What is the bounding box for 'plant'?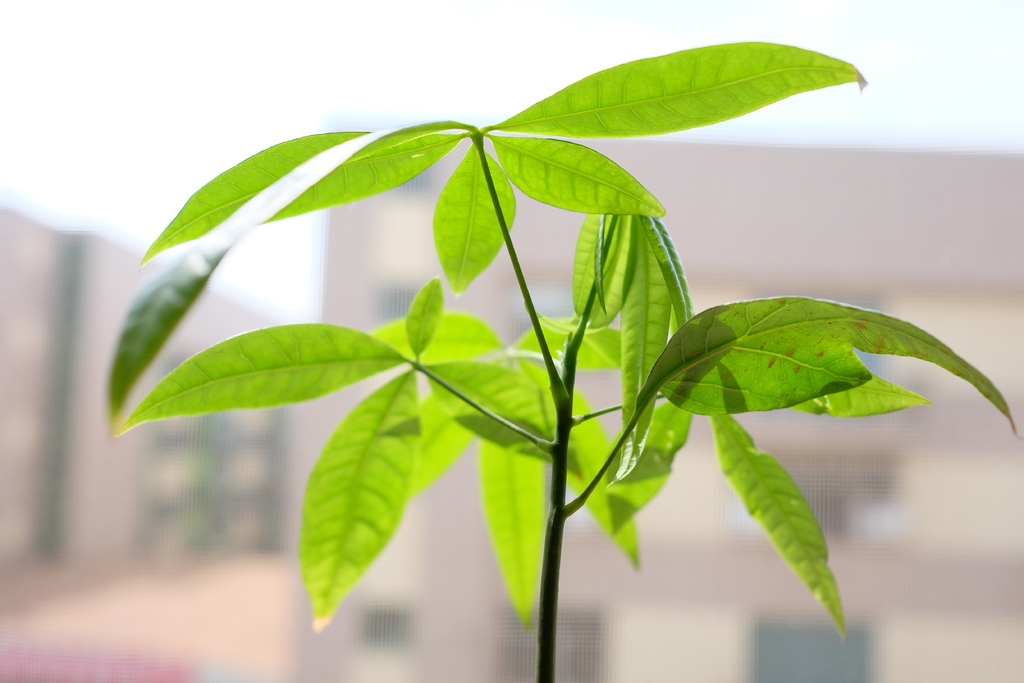
detection(136, 6, 958, 659).
